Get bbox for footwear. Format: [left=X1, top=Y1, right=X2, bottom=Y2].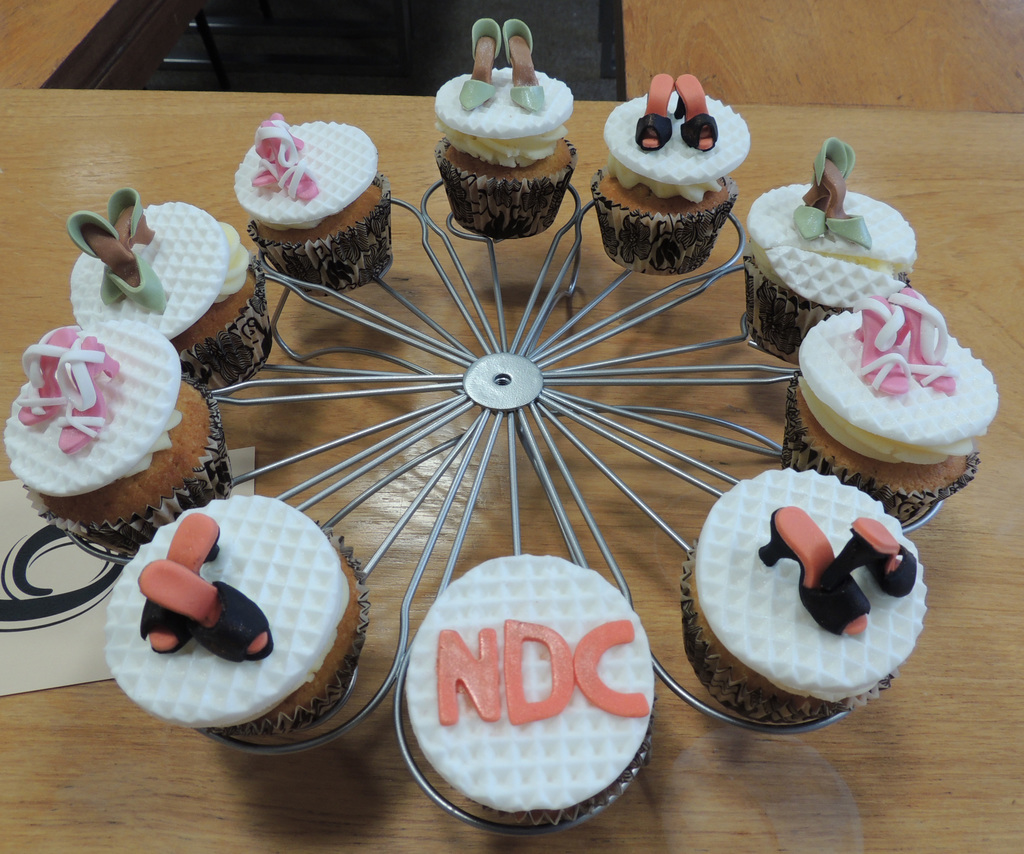
[left=98, top=186, right=157, bottom=305].
